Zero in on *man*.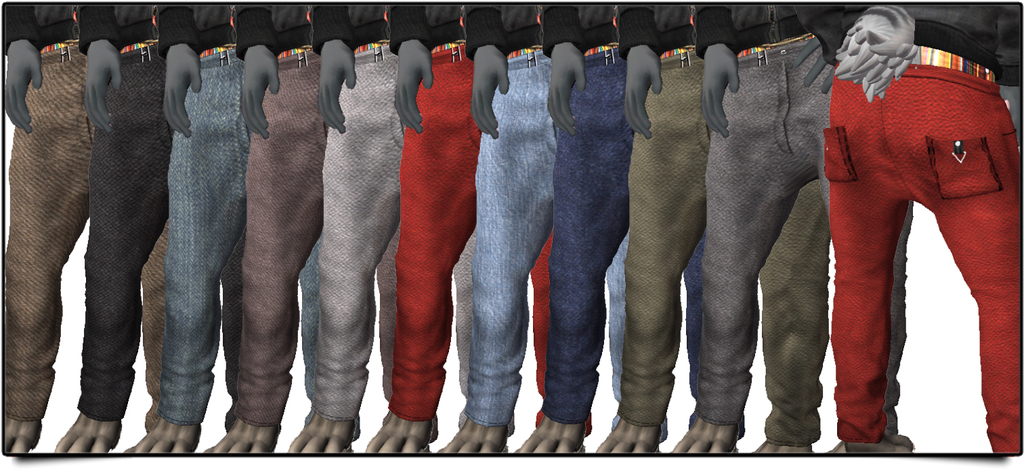
Zeroed in: <bbox>792, 0, 1019, 468</bbox>.
